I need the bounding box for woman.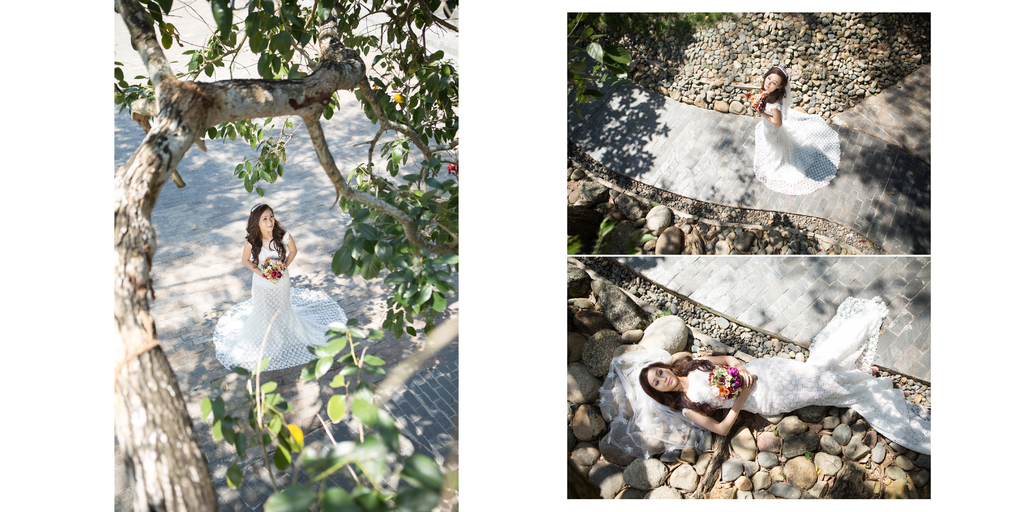
Here it is: box=[209, 186, 311, 380].
